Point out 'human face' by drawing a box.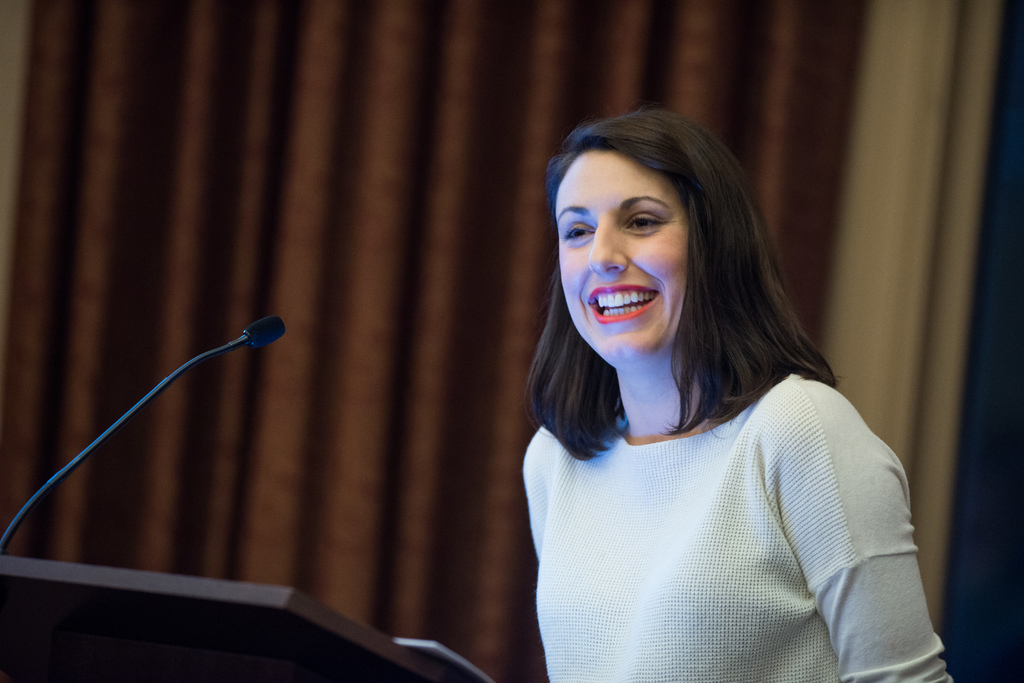
555,148,691,363.
